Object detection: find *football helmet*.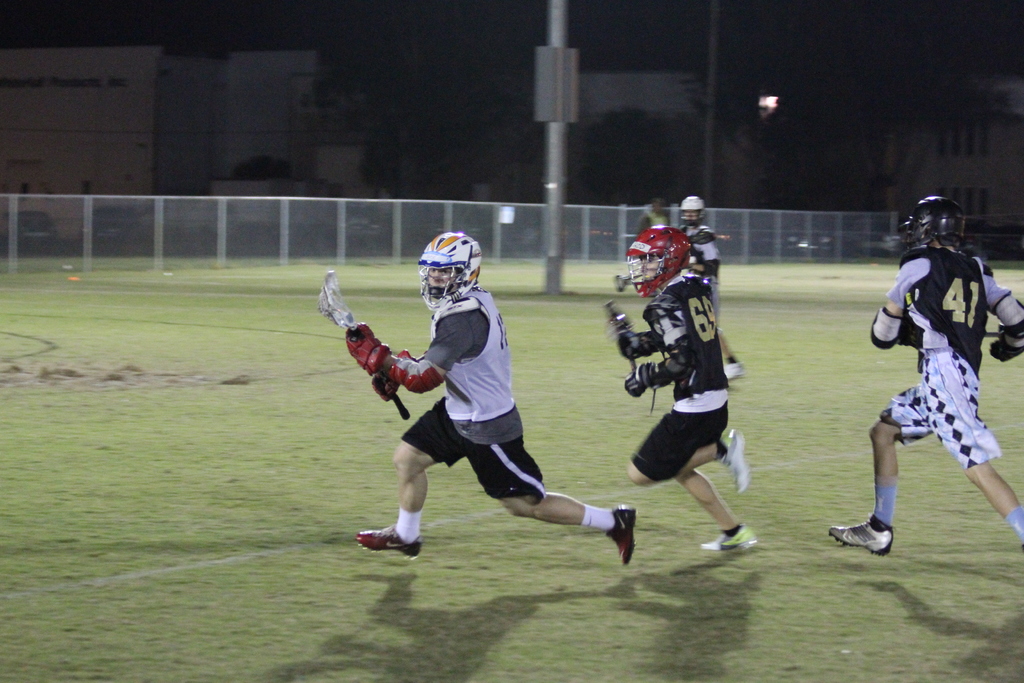
locate(625, 226, 689, 302).
